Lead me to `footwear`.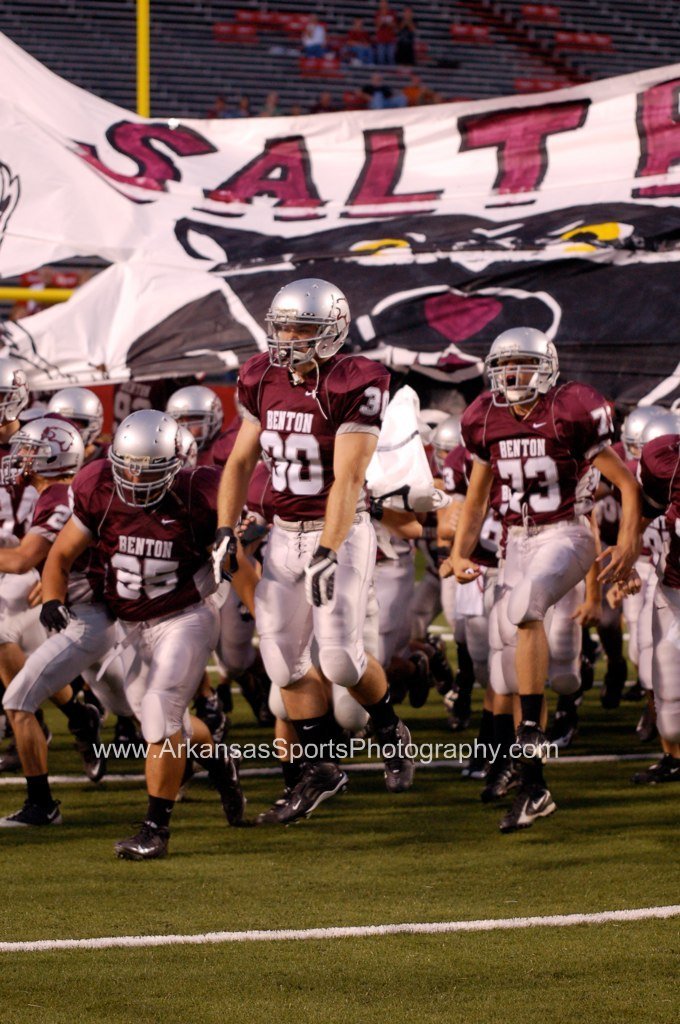
Lead to {"left": 379, "top": 709, "right": 409, "bottom": 796}.
